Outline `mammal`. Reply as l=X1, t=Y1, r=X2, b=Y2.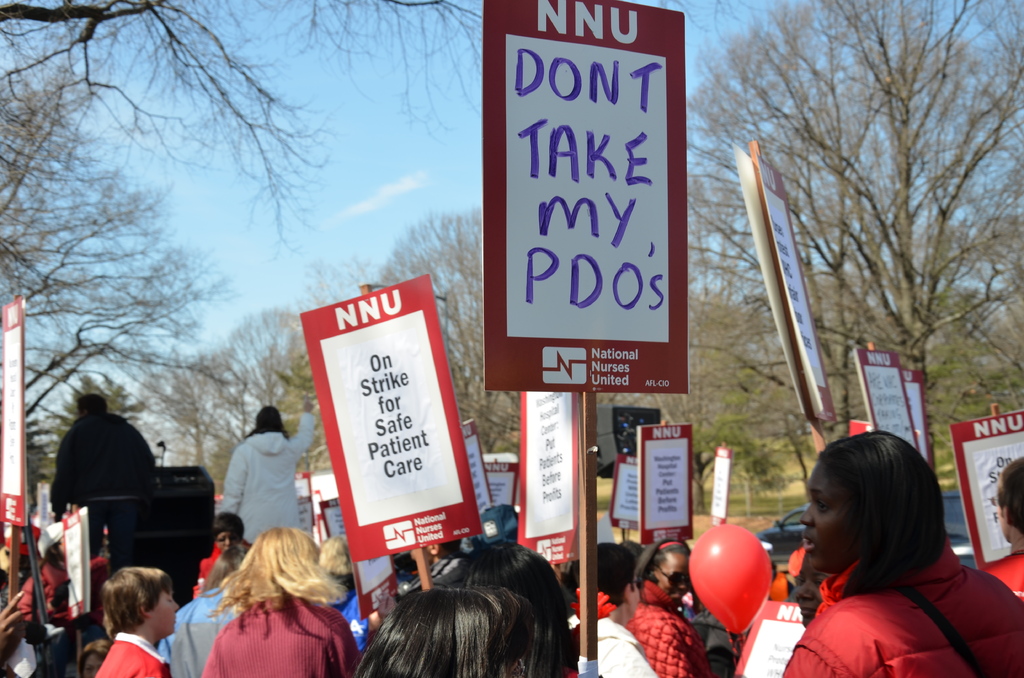
l=203, t=512, r=239, b=554.
